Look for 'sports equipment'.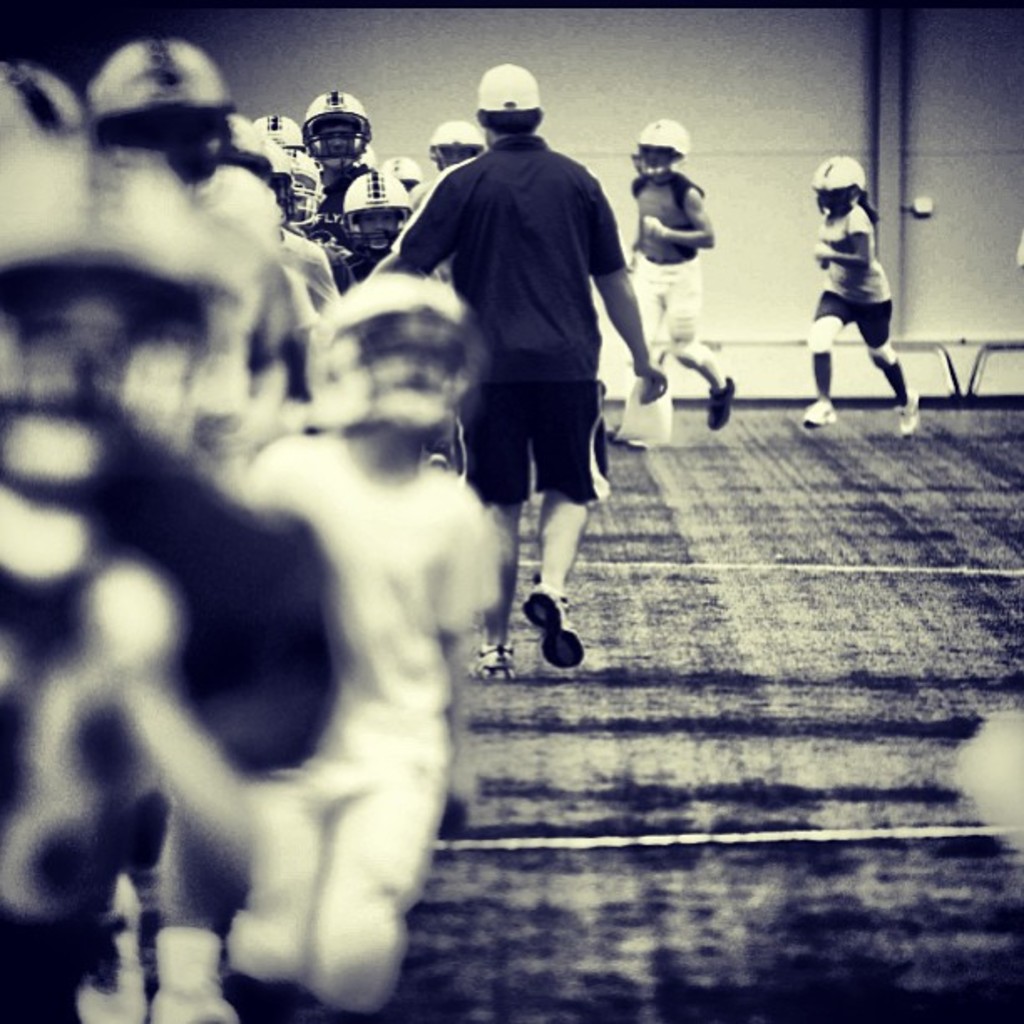
Found: crop(428, 115, 484, 169).
